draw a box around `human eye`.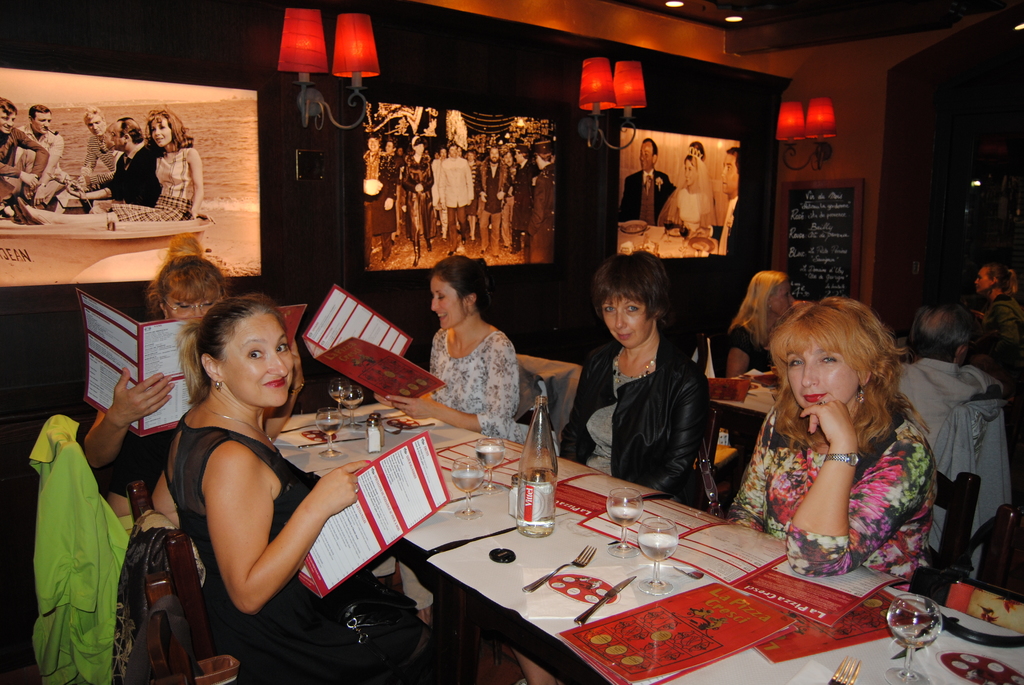
x1=85, y1=123, x2=92, y2=129.
